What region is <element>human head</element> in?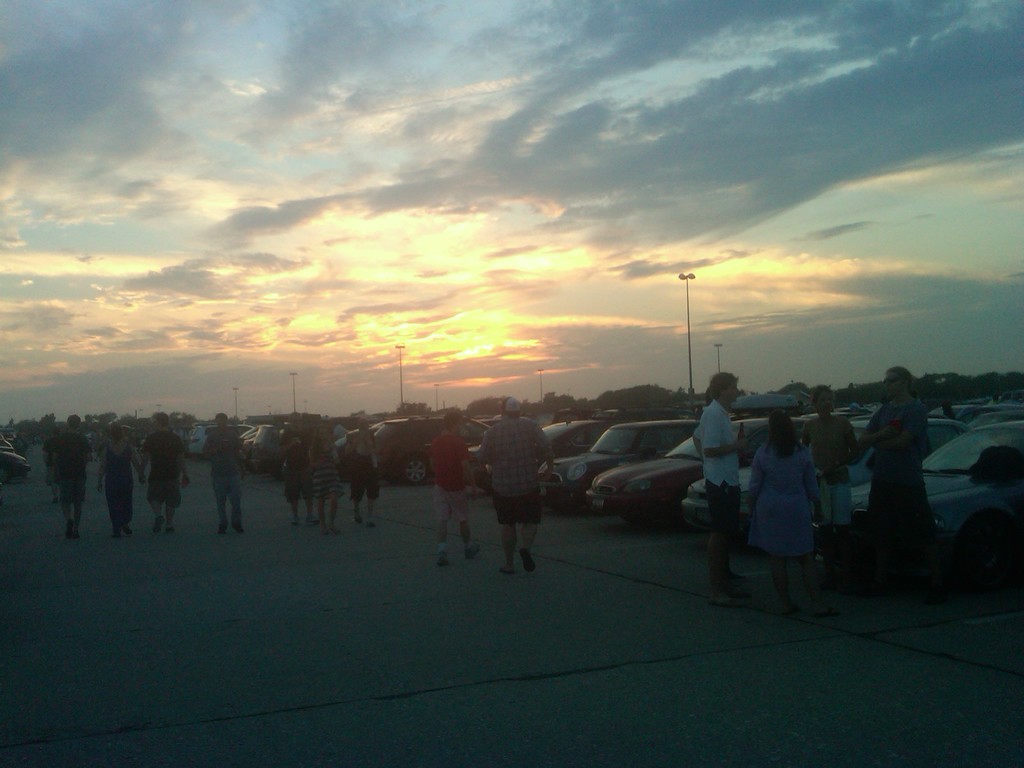
446 408 458 436.
